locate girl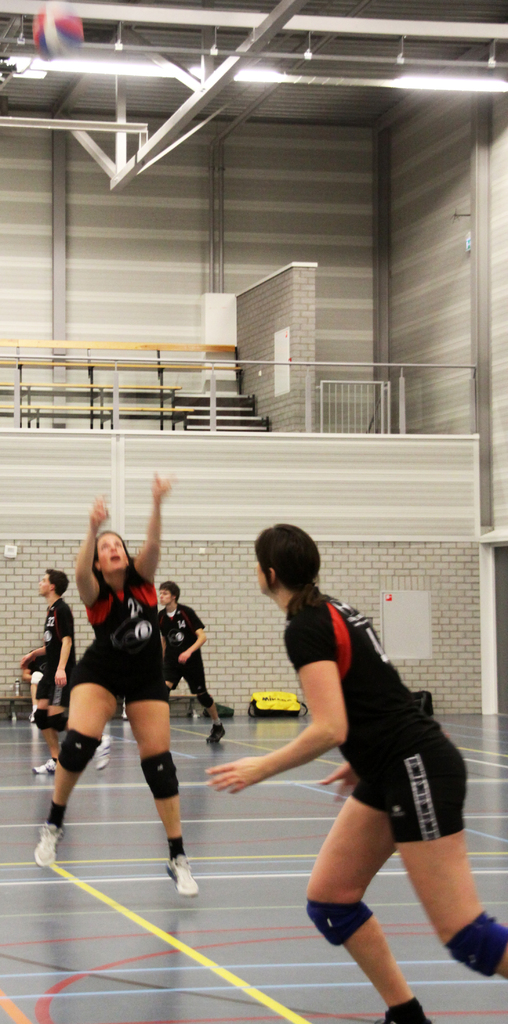
box=[205, 524, 507, 1023]
